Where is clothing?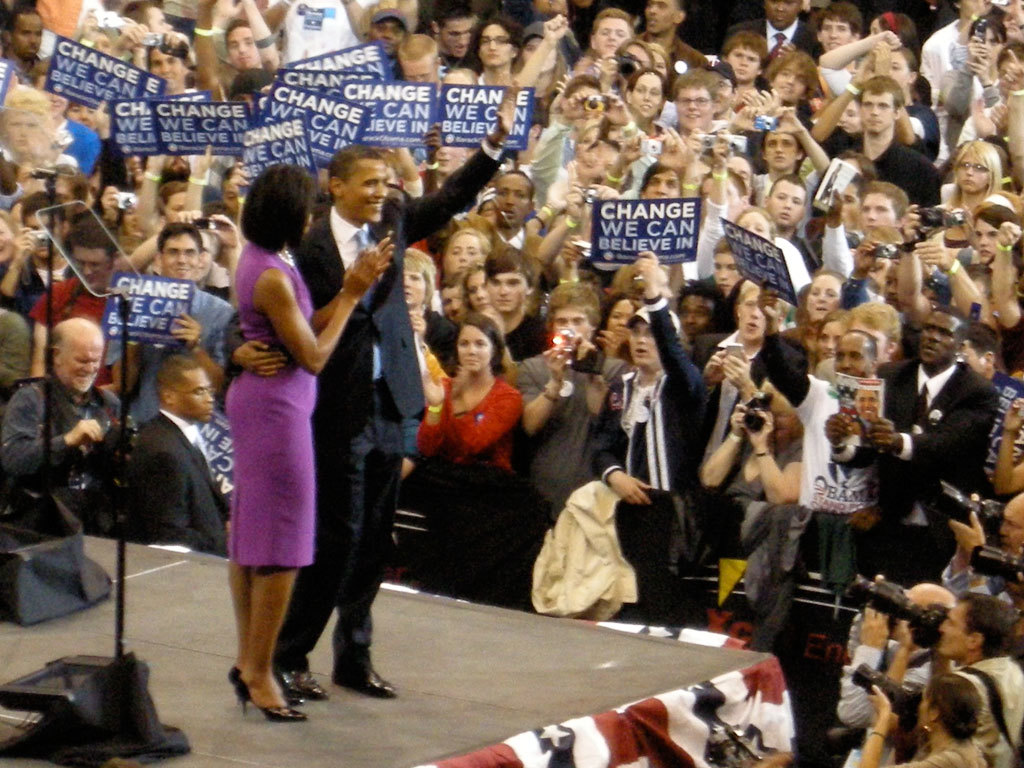
(488, 354, 625, 527).
